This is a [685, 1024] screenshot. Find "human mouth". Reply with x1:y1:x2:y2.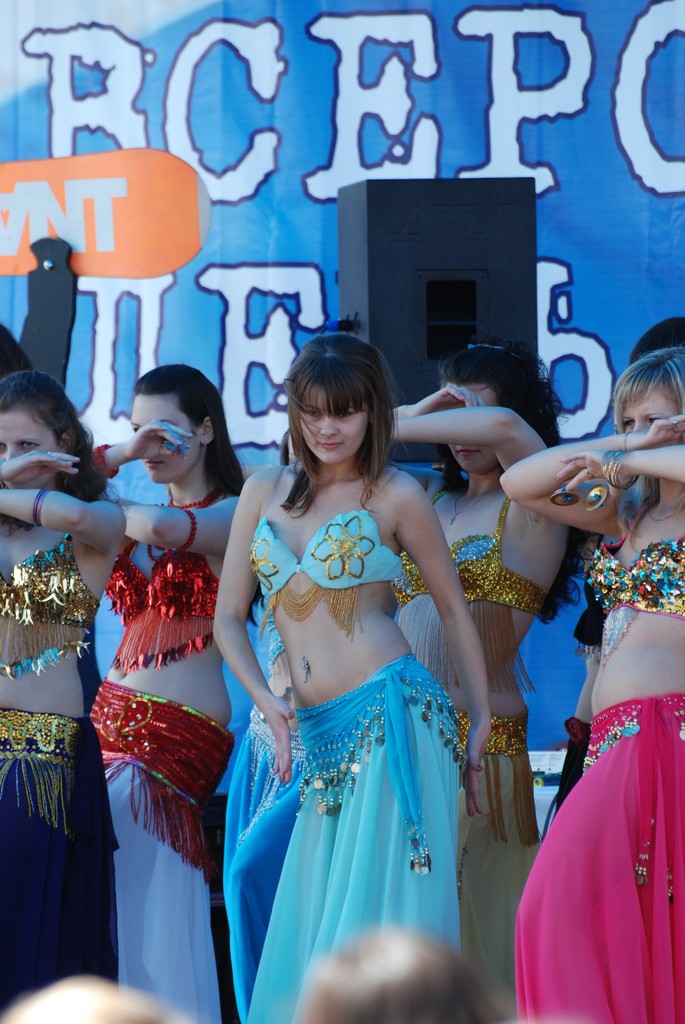
317:440:345:452.
